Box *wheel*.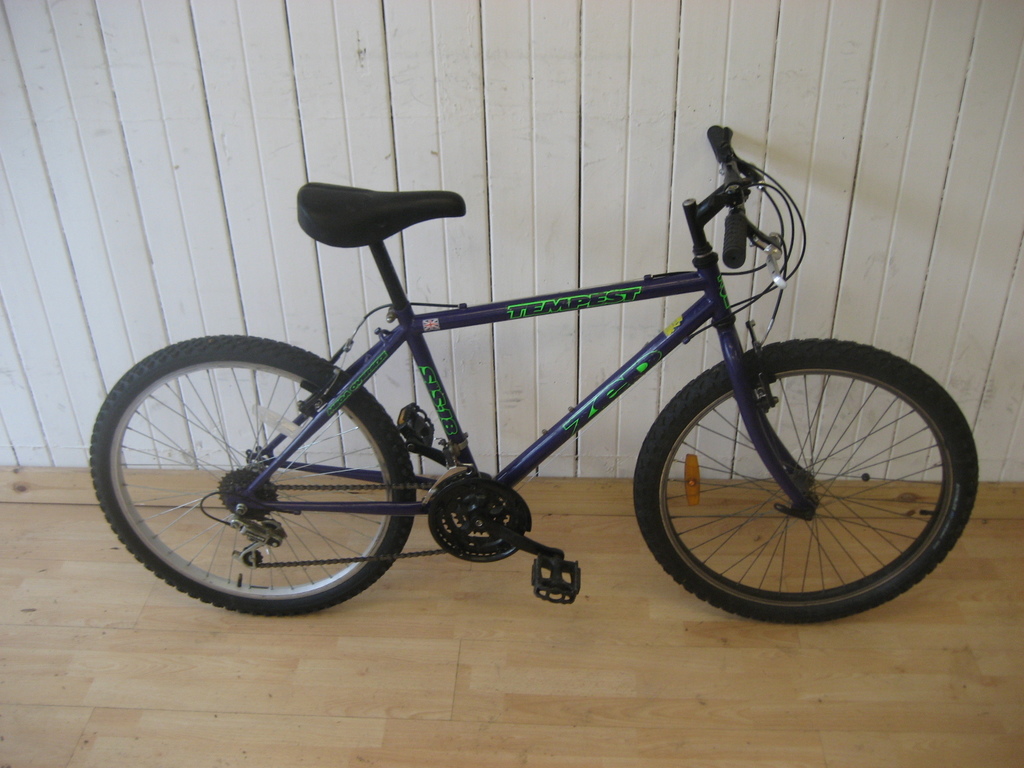
select_region(88, 335, 420, 620).
